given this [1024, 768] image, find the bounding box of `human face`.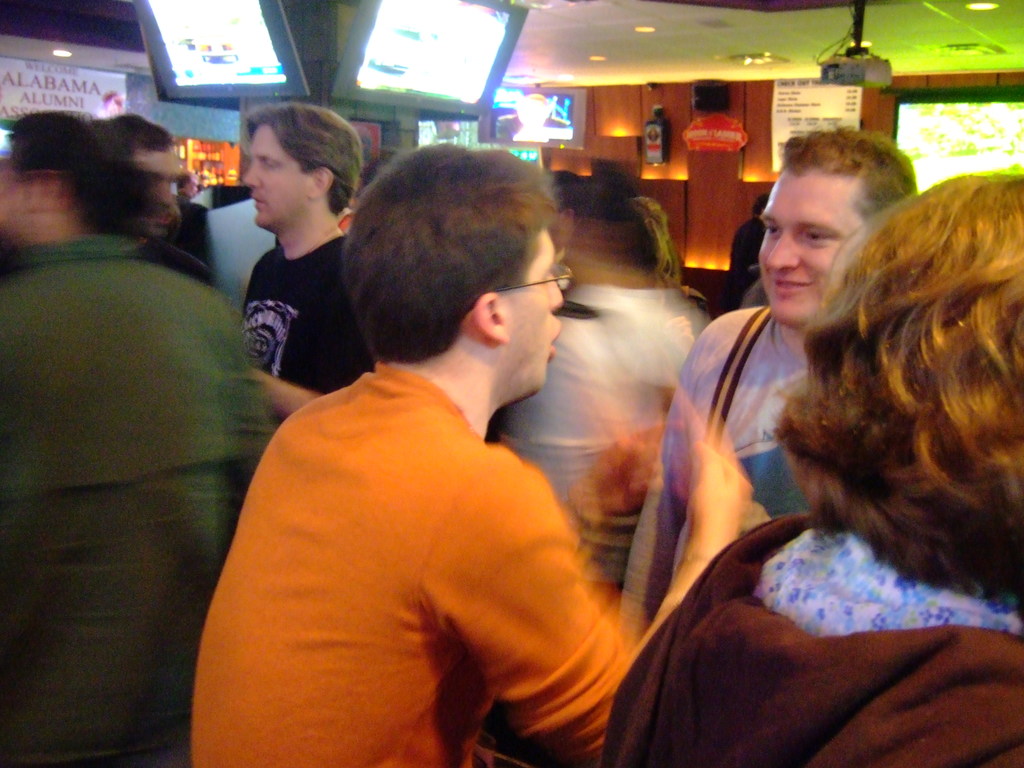
(189, 171, 199, 198).
